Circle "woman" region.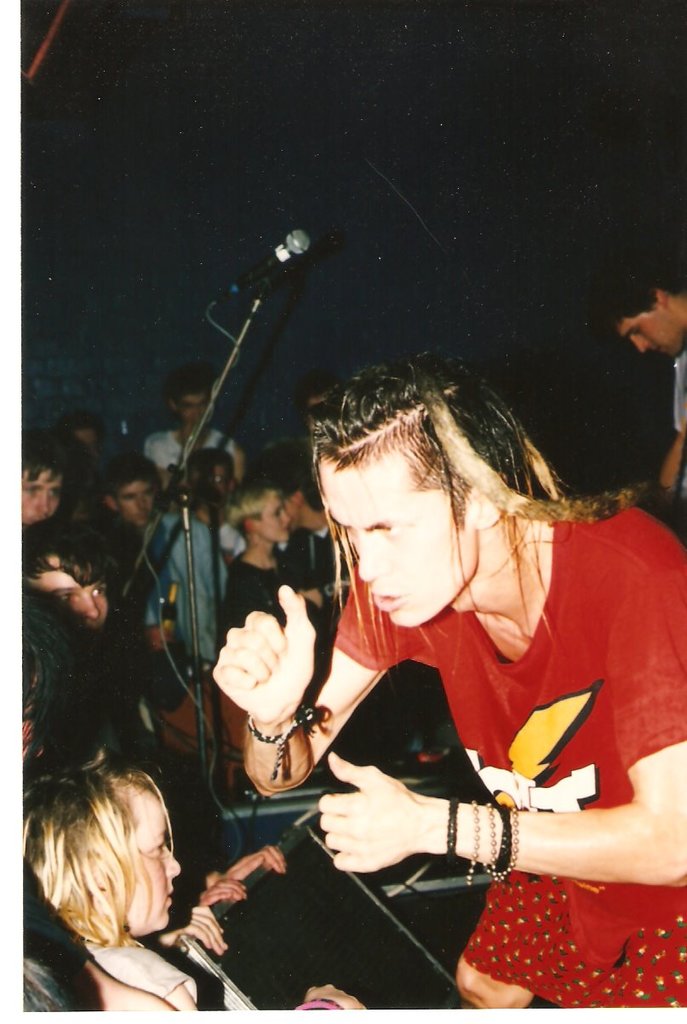
Region: [left=205, top=349, right=686, bottom=1005].
